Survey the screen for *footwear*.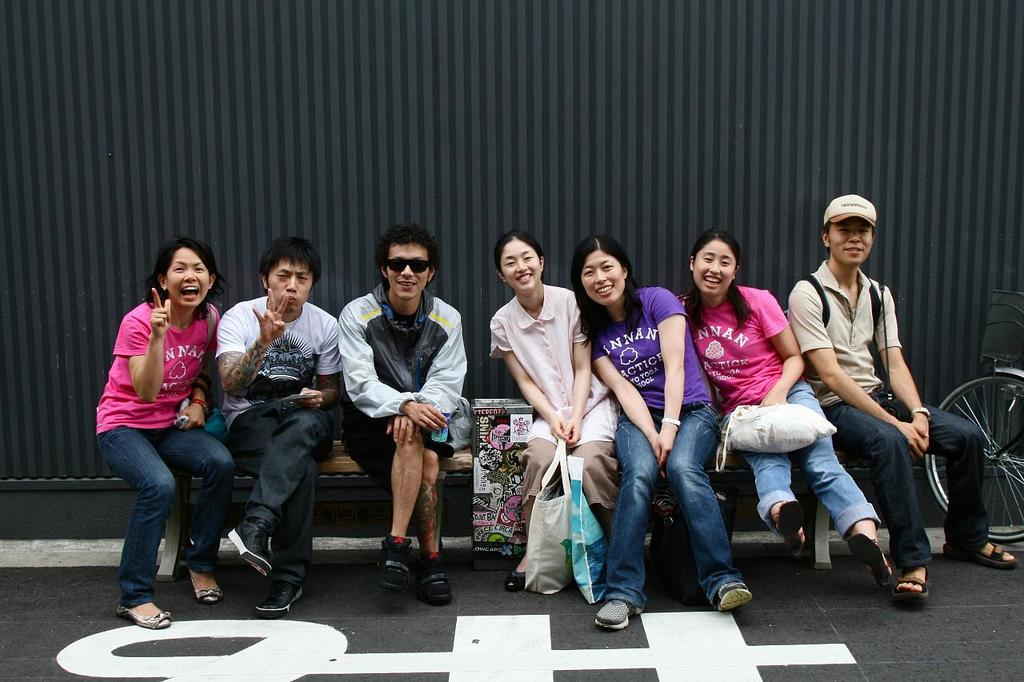
Survey found: locate(945, 541, 1023, 570).
